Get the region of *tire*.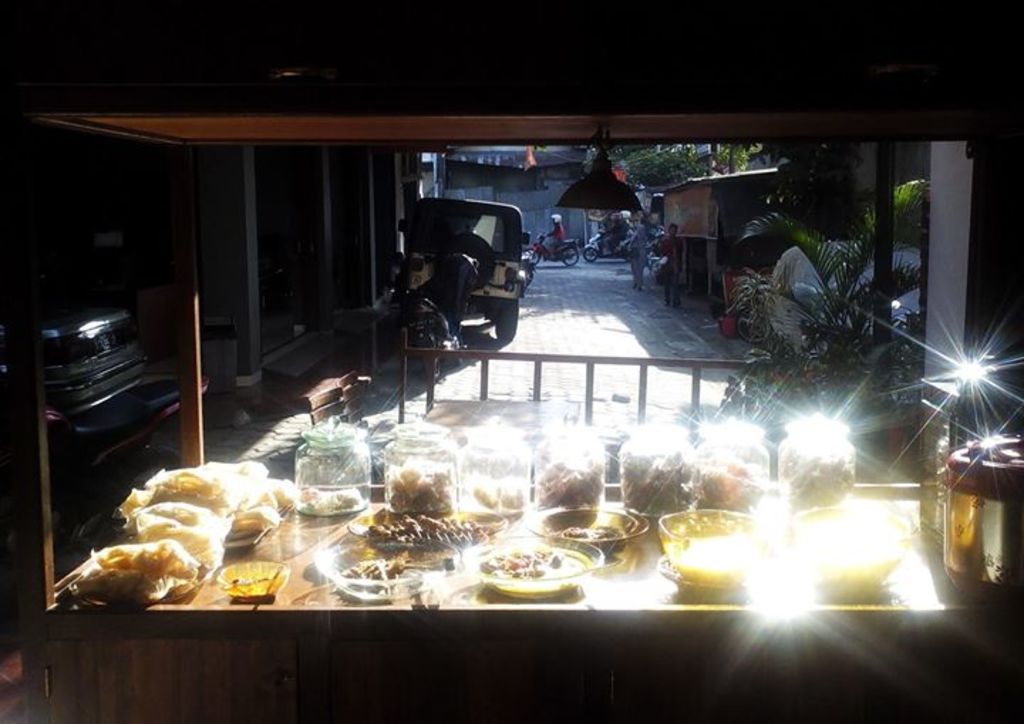
801, 356, 850, 400.
